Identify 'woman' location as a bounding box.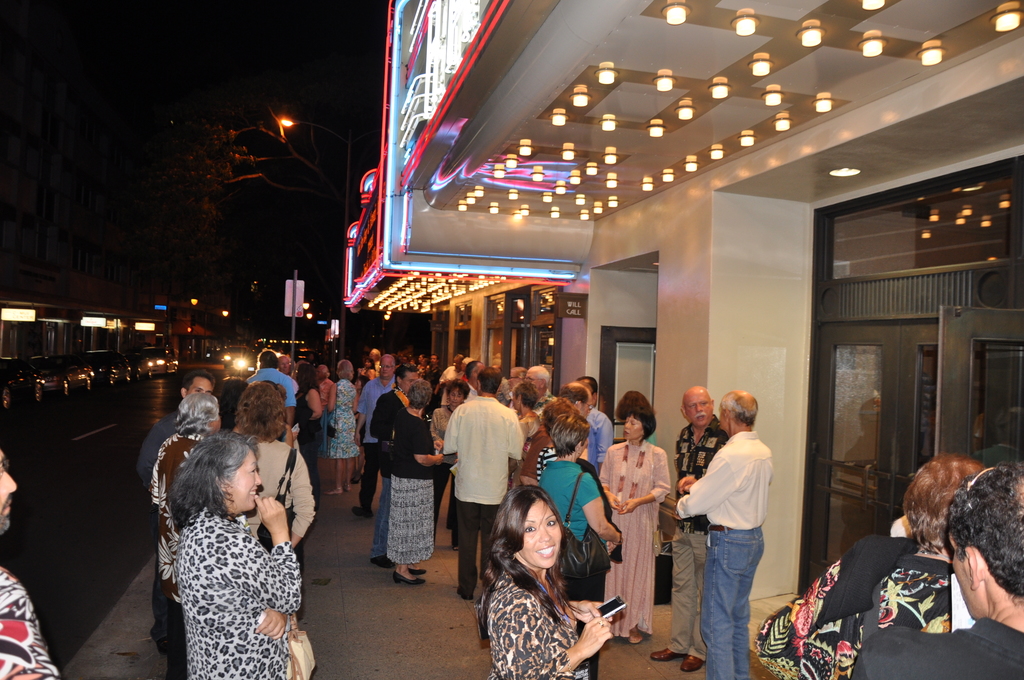
<box>517,398,578,483</box>.
